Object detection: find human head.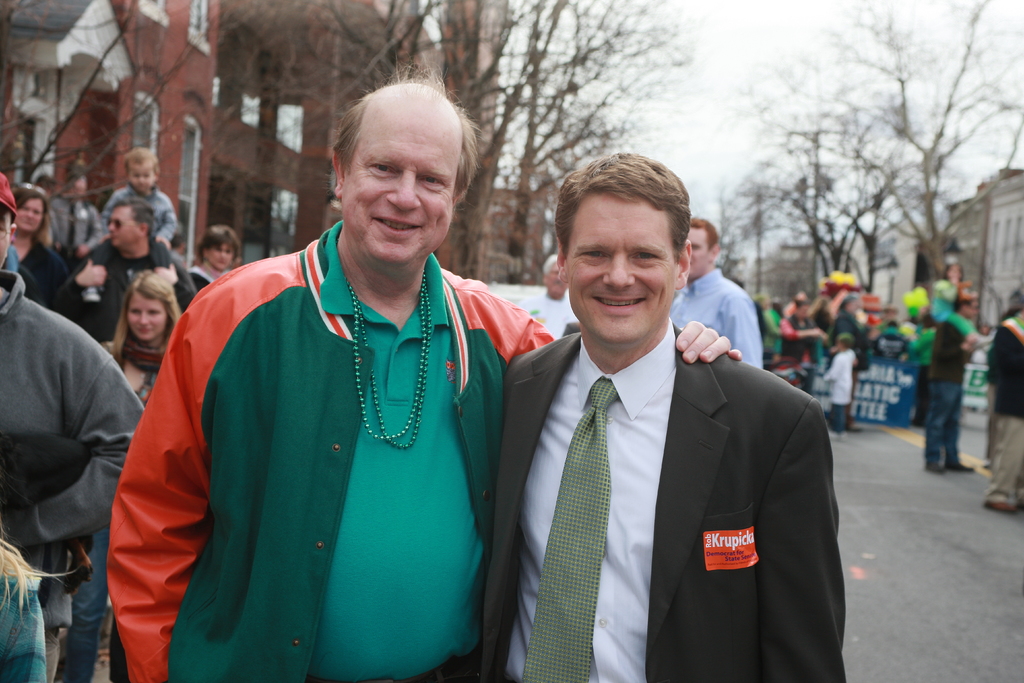
bbox(316, 79, 484, 253).
